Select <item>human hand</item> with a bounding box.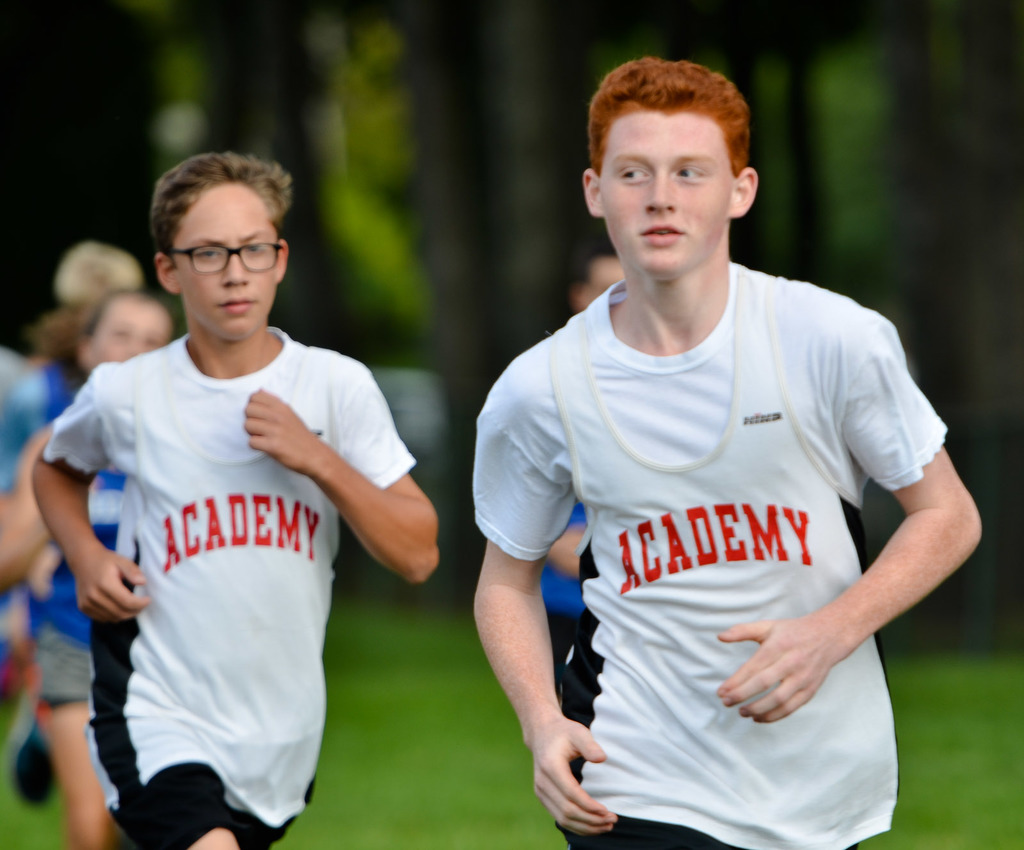
locate(741, 602, 868, 726).
